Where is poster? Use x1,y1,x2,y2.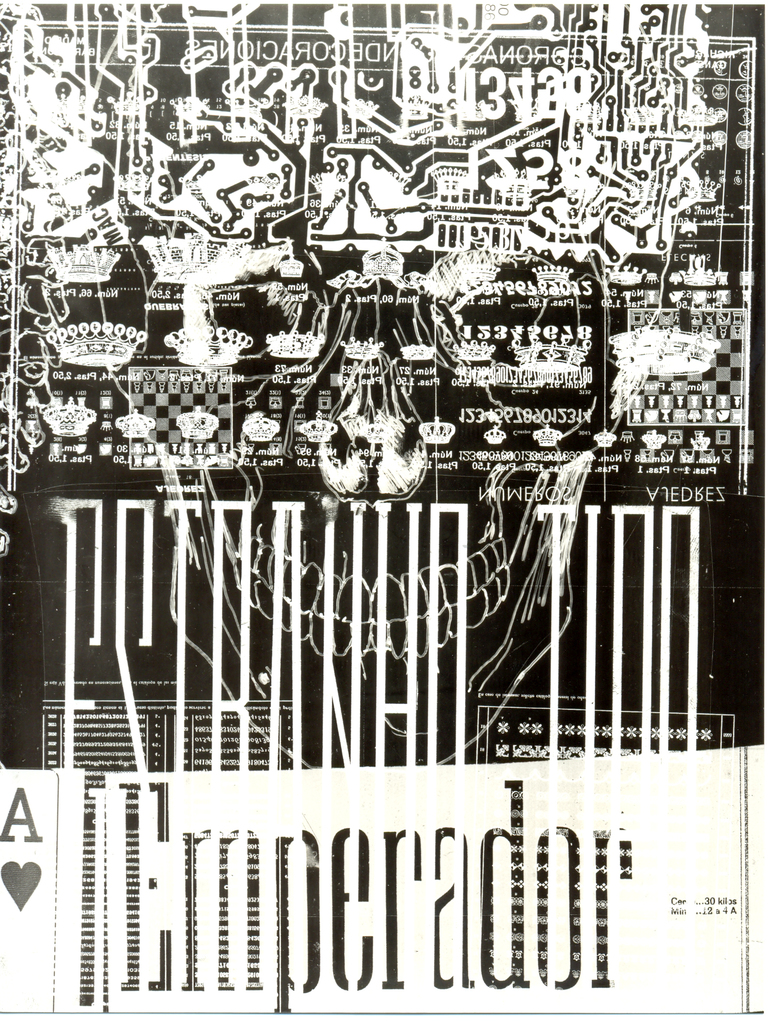
0,0,773,1023.
